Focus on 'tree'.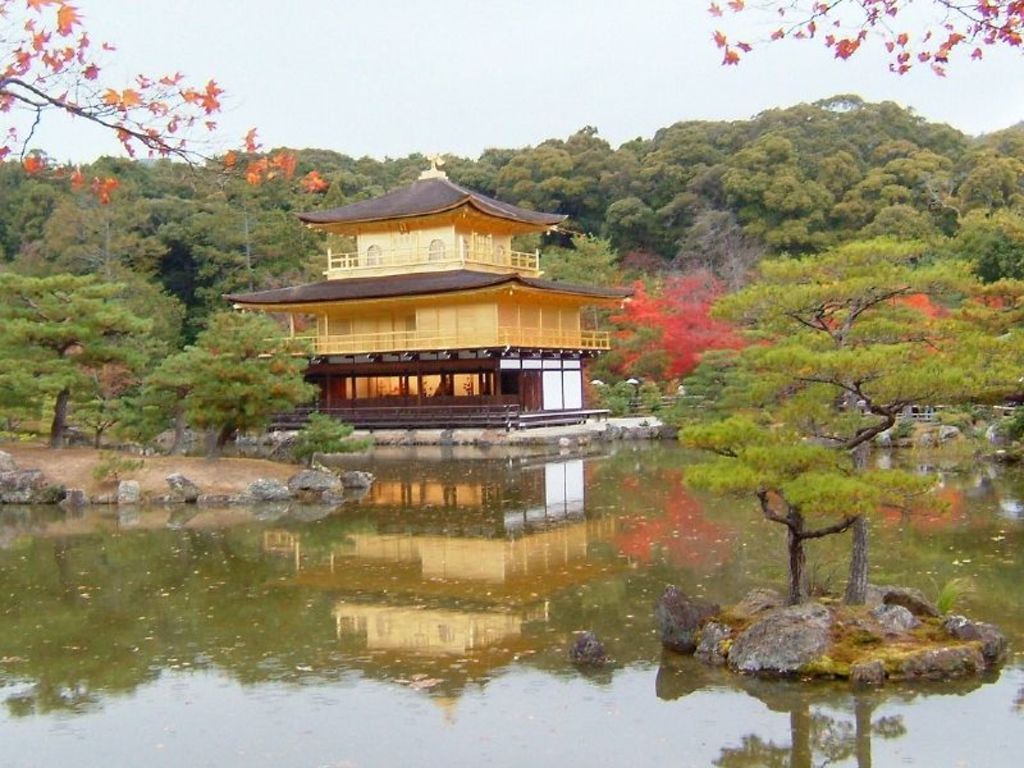
Focused at {"x1": 704, "y1": 1, "x2": 1023, "y2": 78}.
